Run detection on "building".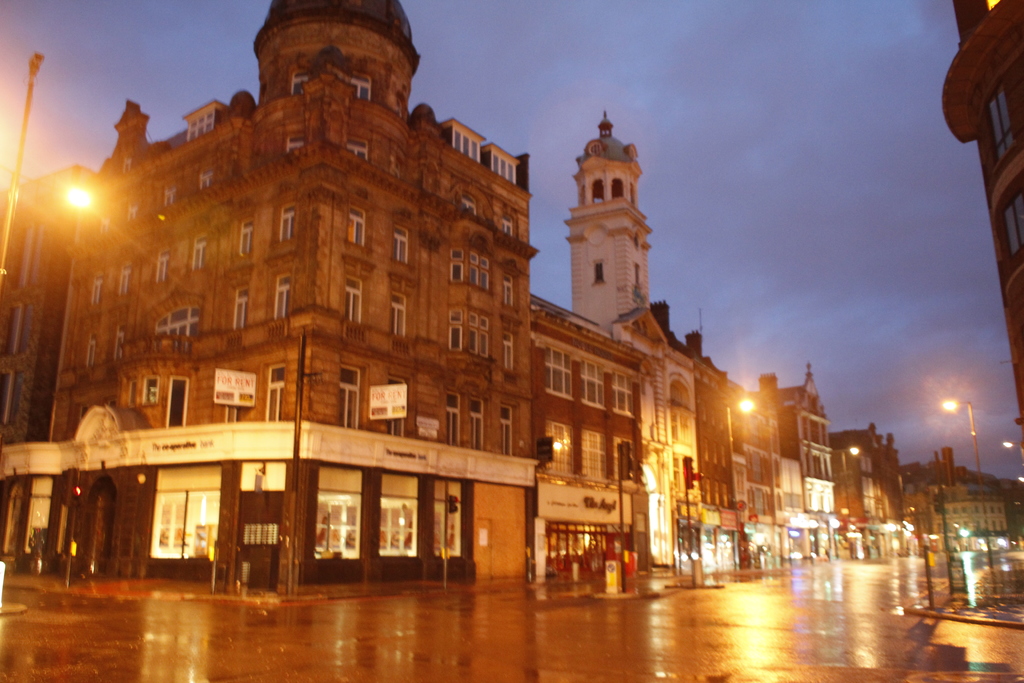
Result: 940 0 1023 428.
